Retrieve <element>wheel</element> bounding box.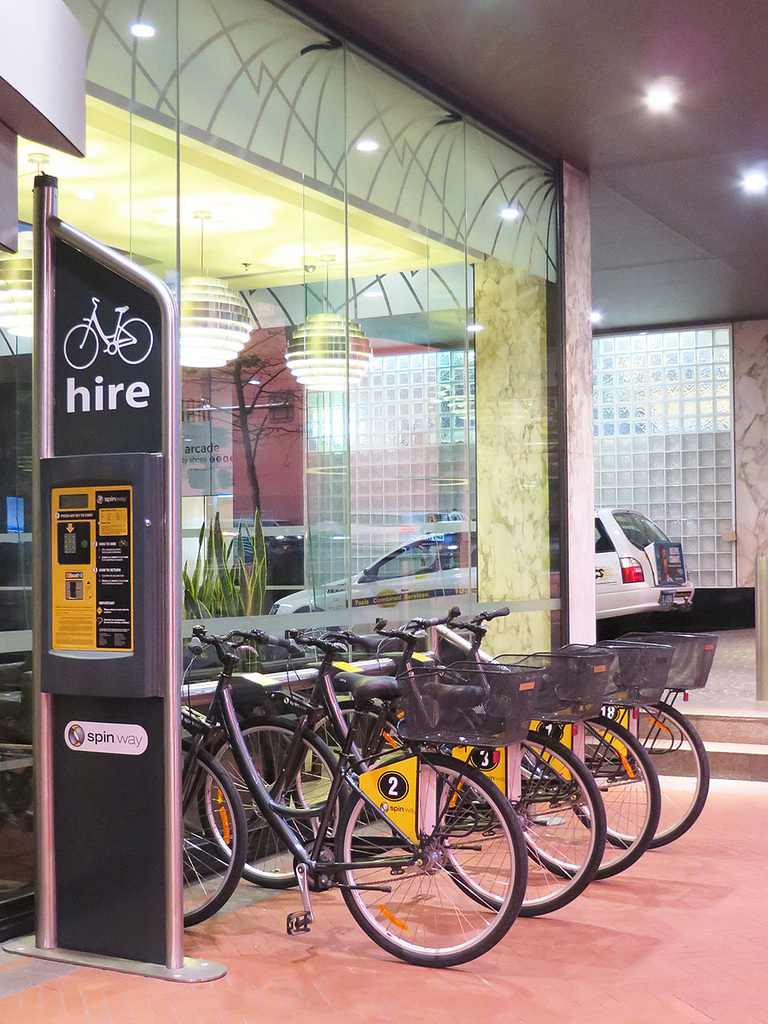
Bounding box: bbox=[326, 763, 531, 962].
